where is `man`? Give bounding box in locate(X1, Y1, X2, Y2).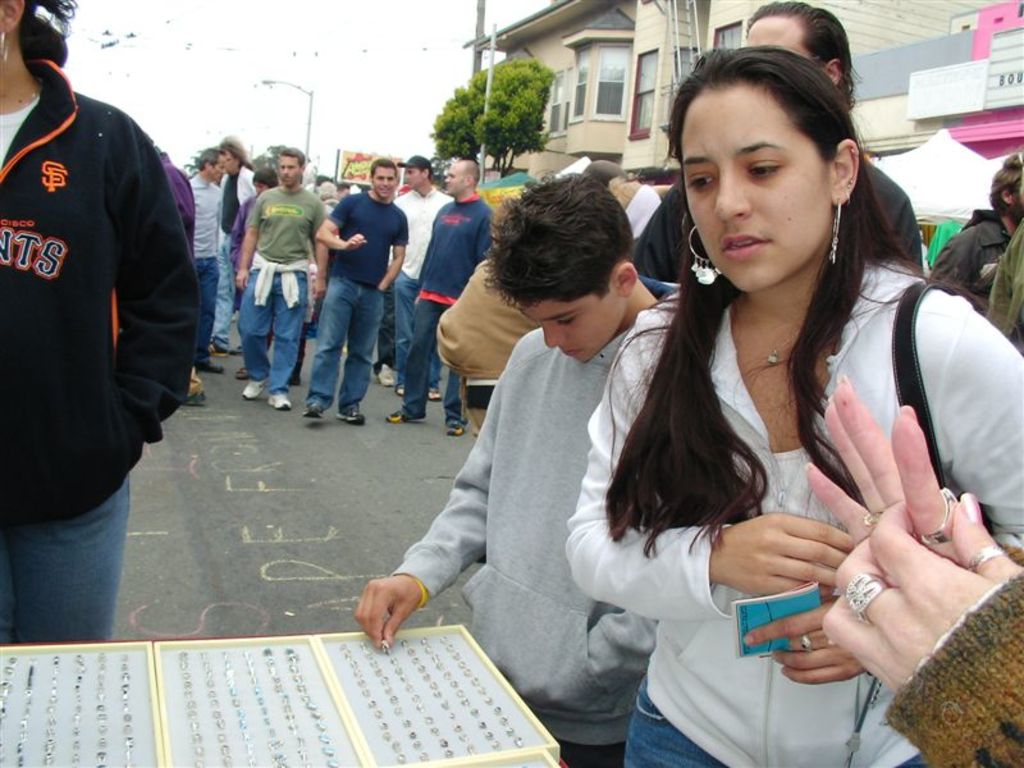
locate(387, 154, 451, 406).
